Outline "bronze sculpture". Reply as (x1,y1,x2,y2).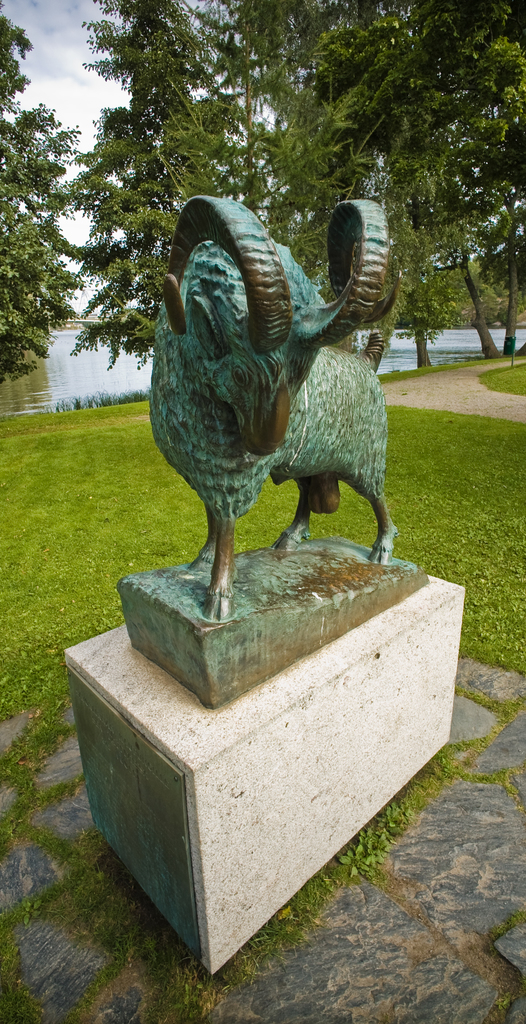
(127,195,410,623).
